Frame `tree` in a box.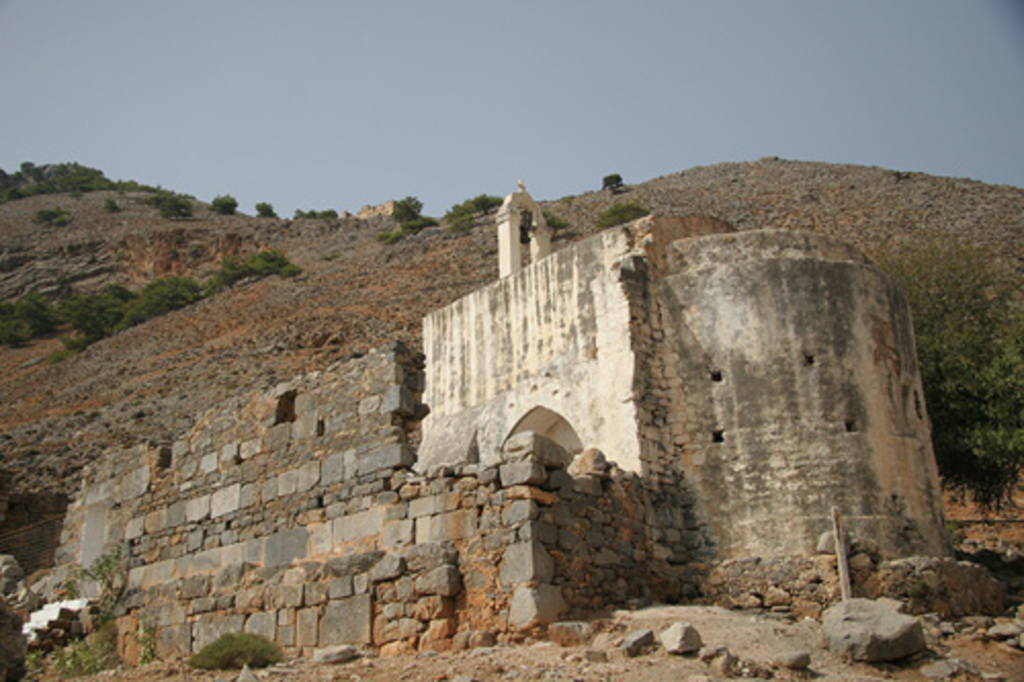
crop(389, 199, 424, 233).
